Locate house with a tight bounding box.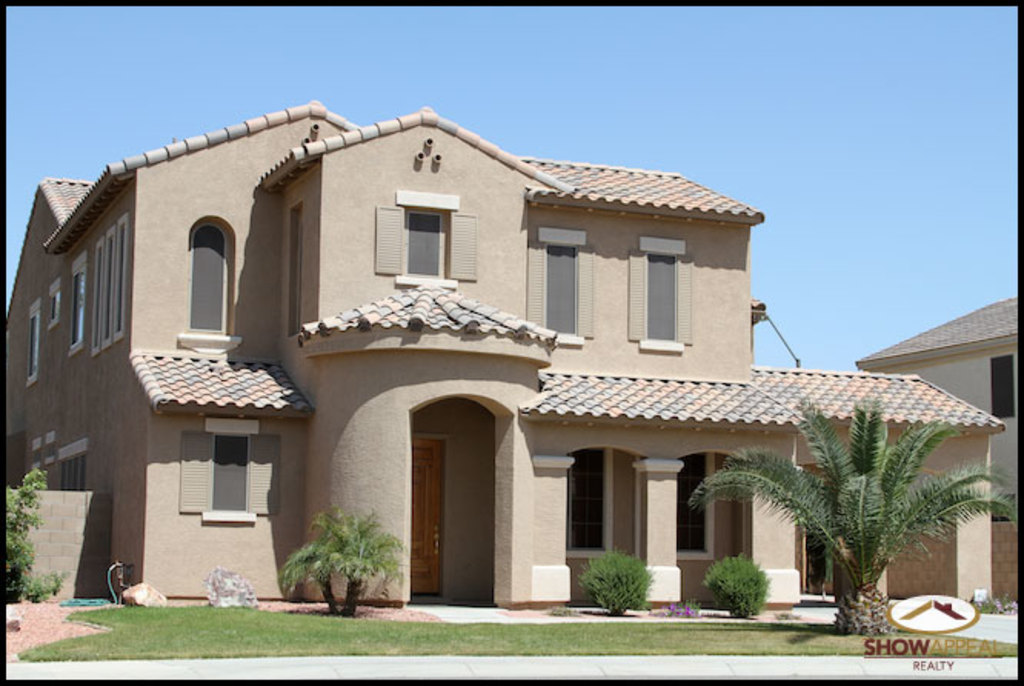
(849,291,1021,534).
